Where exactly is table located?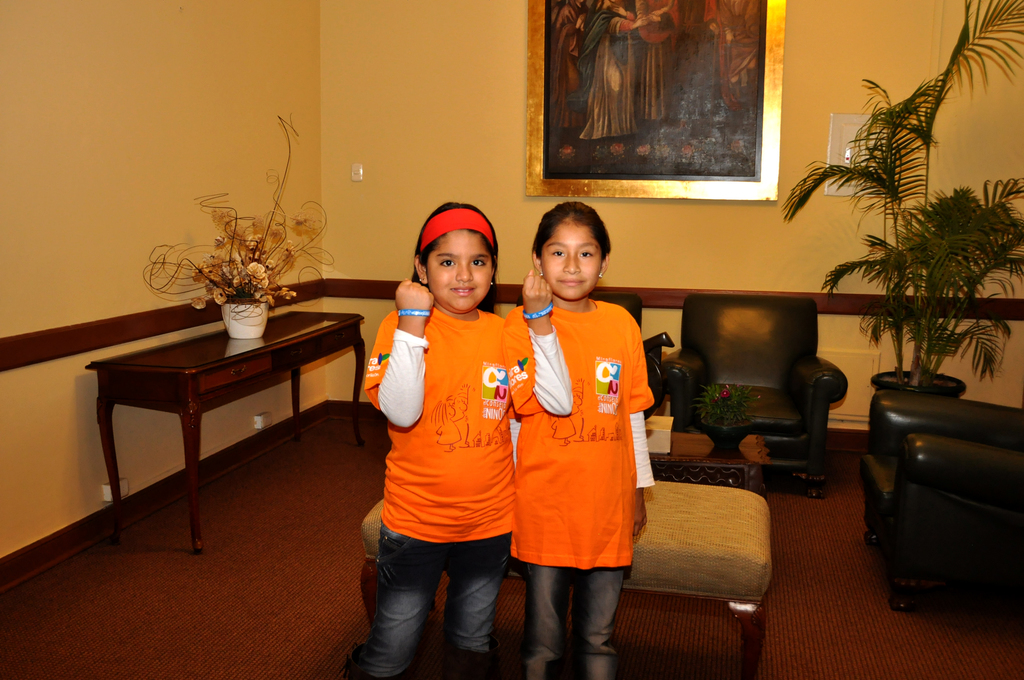
Its bounding box is 648:433:765:492.
